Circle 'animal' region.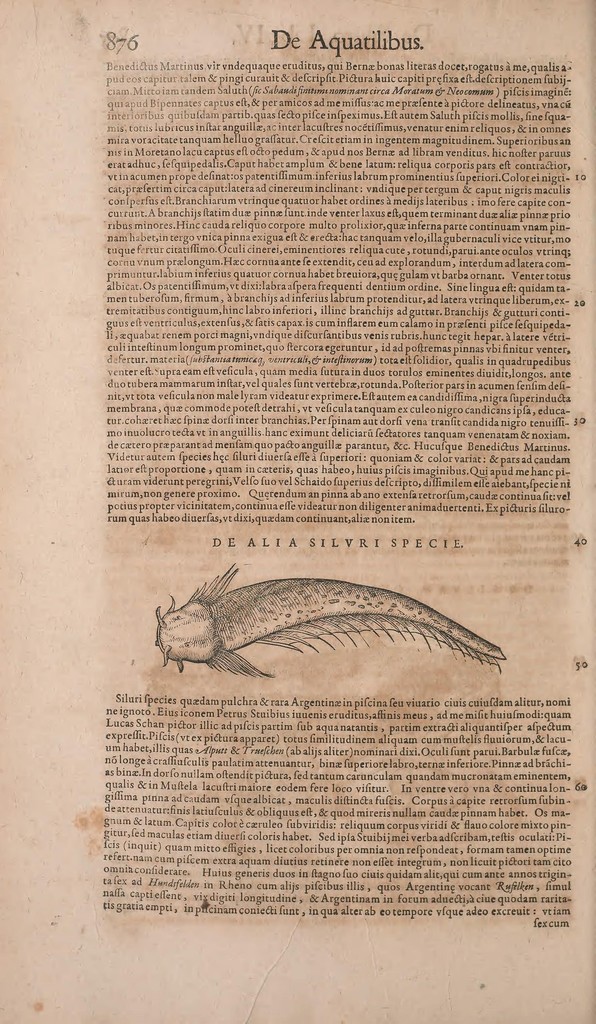
Region: (150, 559, 510, 679).
